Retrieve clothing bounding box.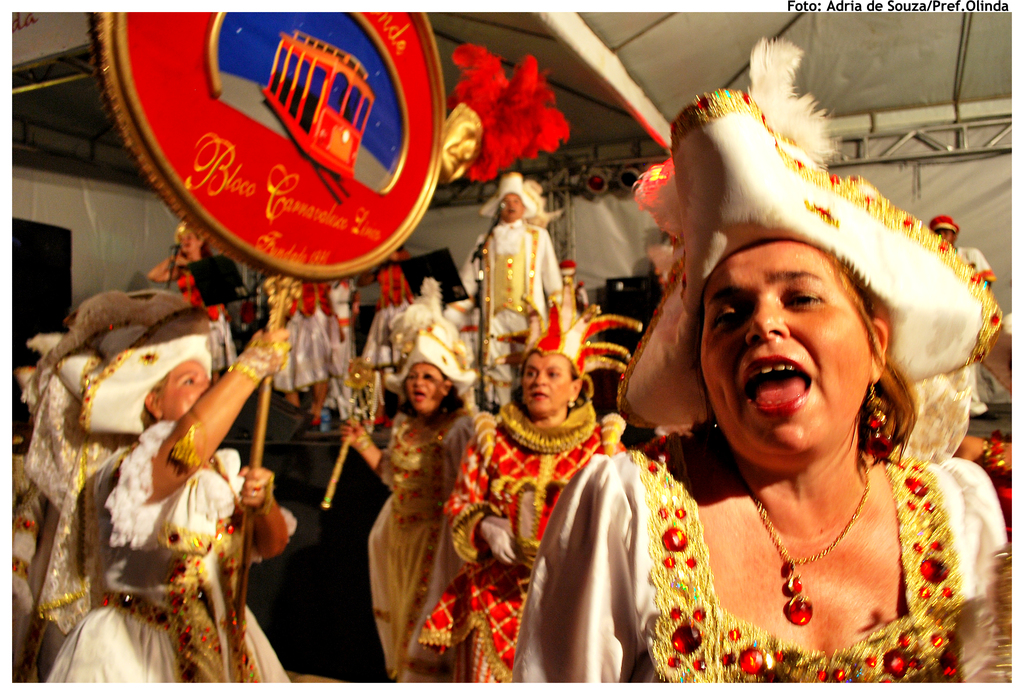
Bounding box: bbox=(488, 254, 649, 376).
